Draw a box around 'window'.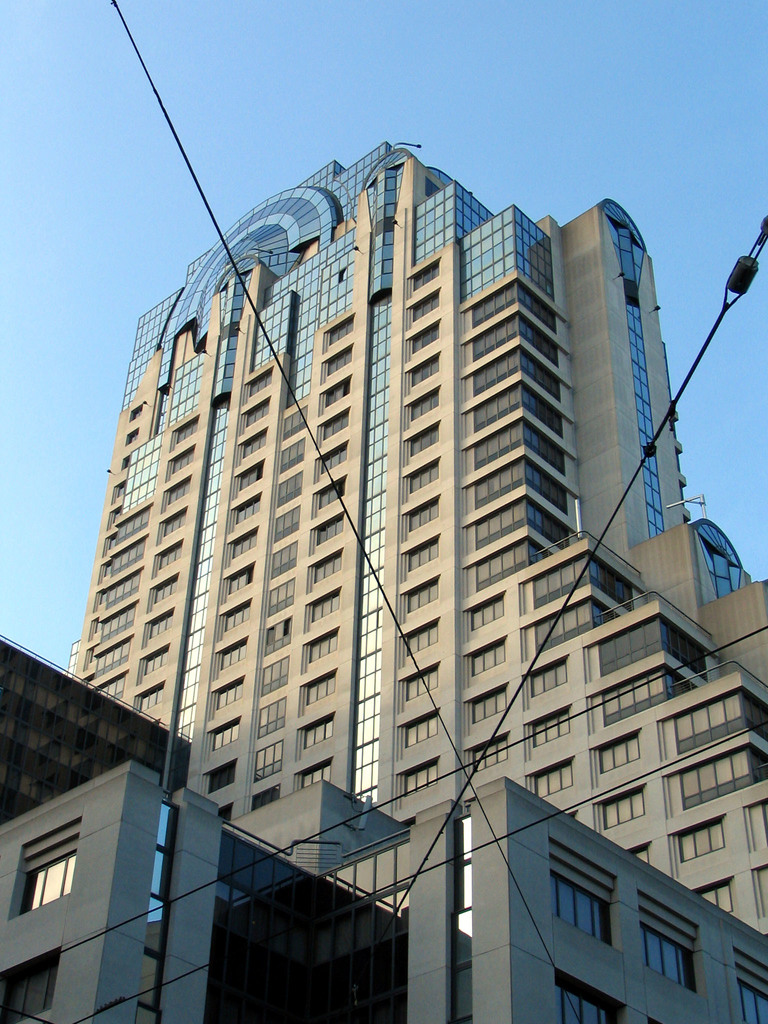
[257,696,285,741].
